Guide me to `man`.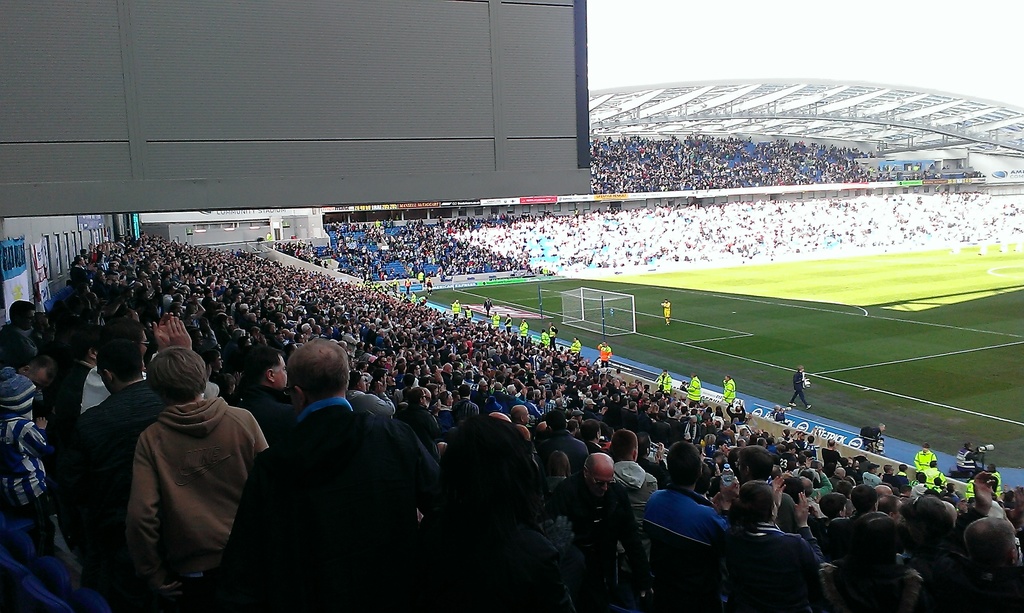
Guidance: BBox(420, 273, 422, 289).
